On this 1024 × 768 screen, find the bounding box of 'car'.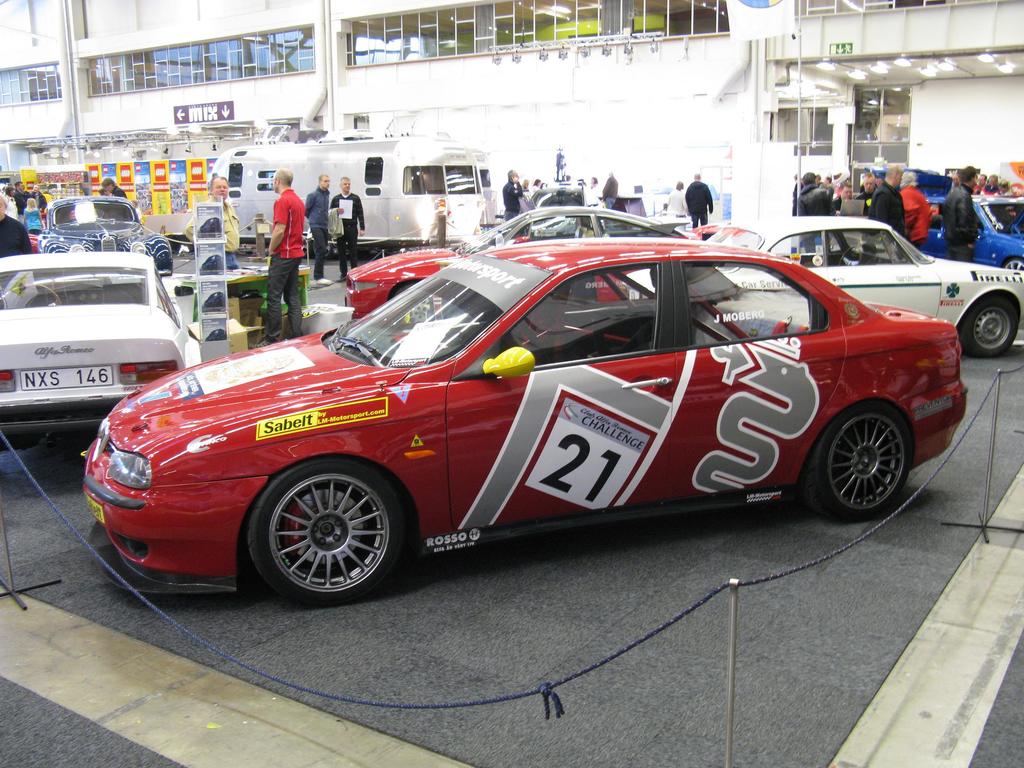
Bounding box: bbox(338, 204, 705, 322).
